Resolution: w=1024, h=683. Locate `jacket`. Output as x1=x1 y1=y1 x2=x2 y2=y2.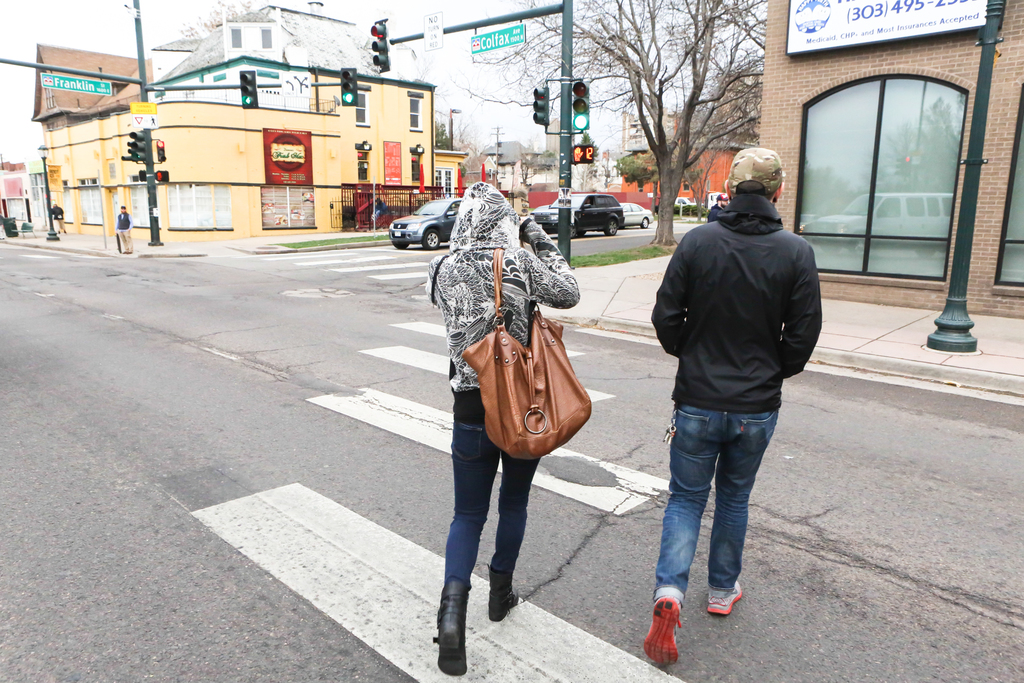
x1=425 y1=178 x2=581 y2=393.
